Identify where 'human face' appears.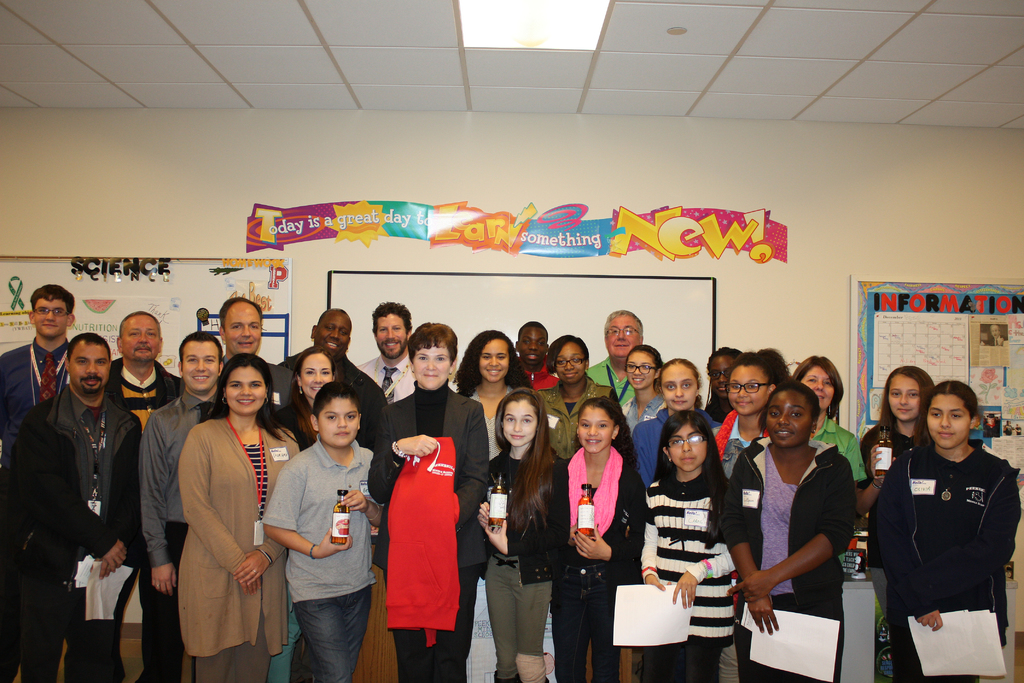
Appears at box=[122, 318, 164, 361].
